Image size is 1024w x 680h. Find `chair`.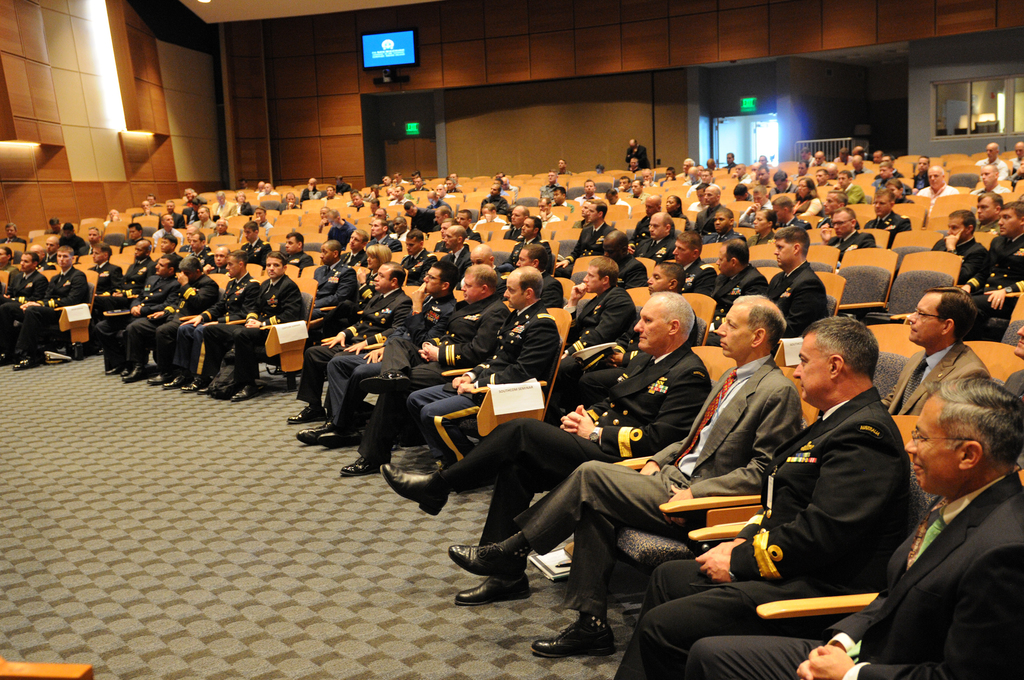
{"left": 892, "top": 227, "right": 945, "bottom": 259}.
